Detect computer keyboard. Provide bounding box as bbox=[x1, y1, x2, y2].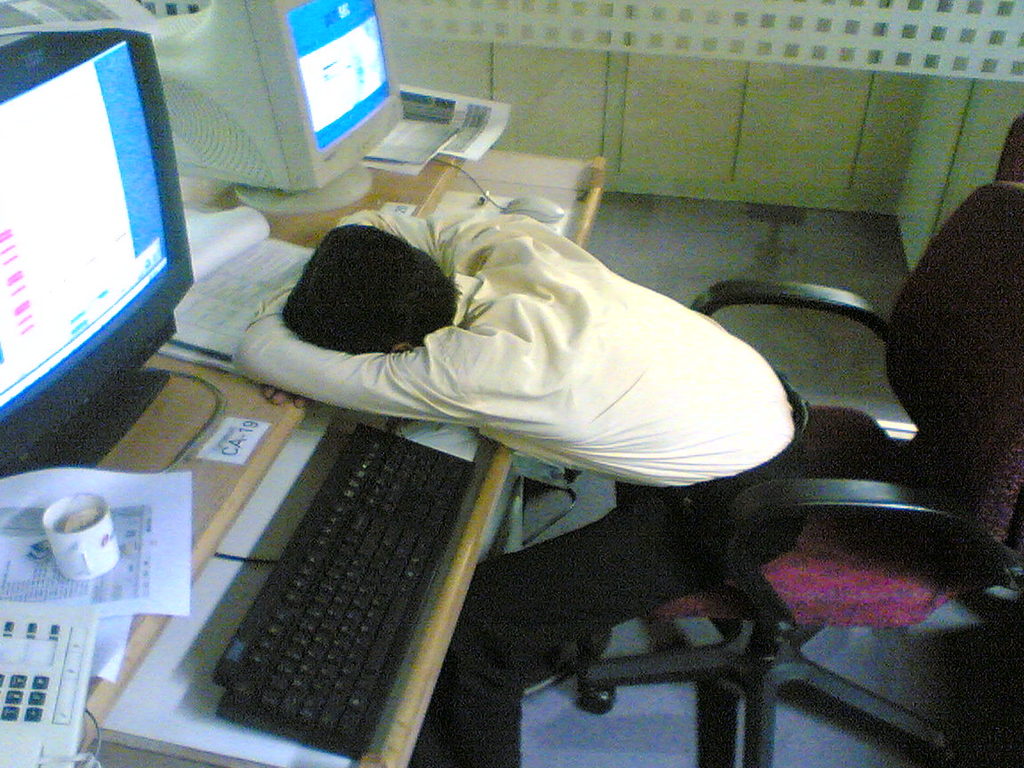
bbox=[204, 421, 476, 761].
